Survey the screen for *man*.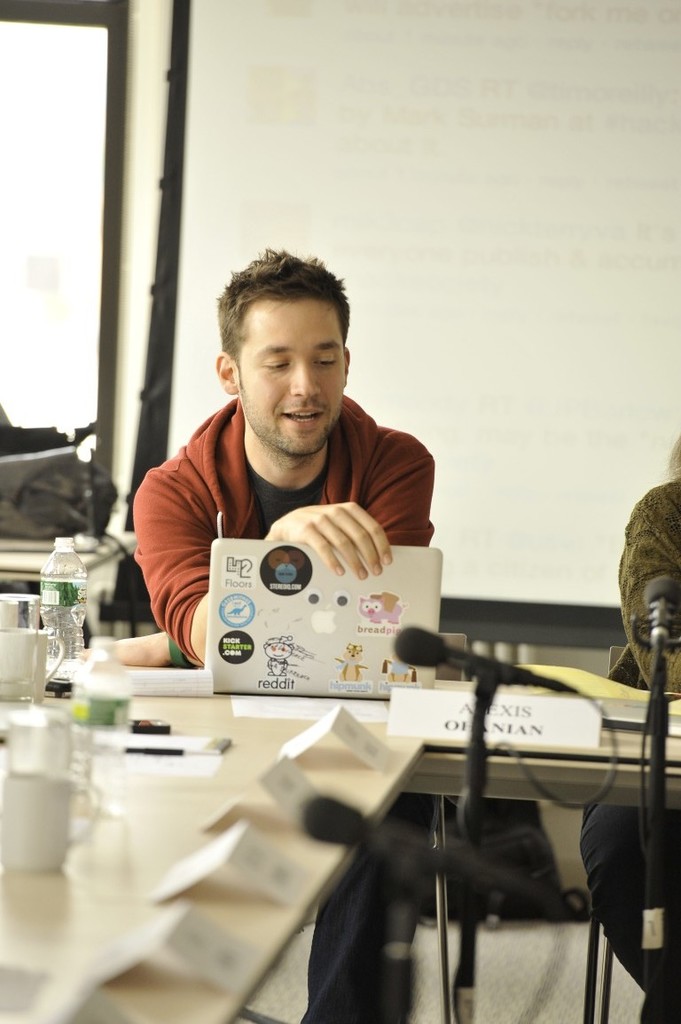
Survey found: 113, 257, 492, 1016.
